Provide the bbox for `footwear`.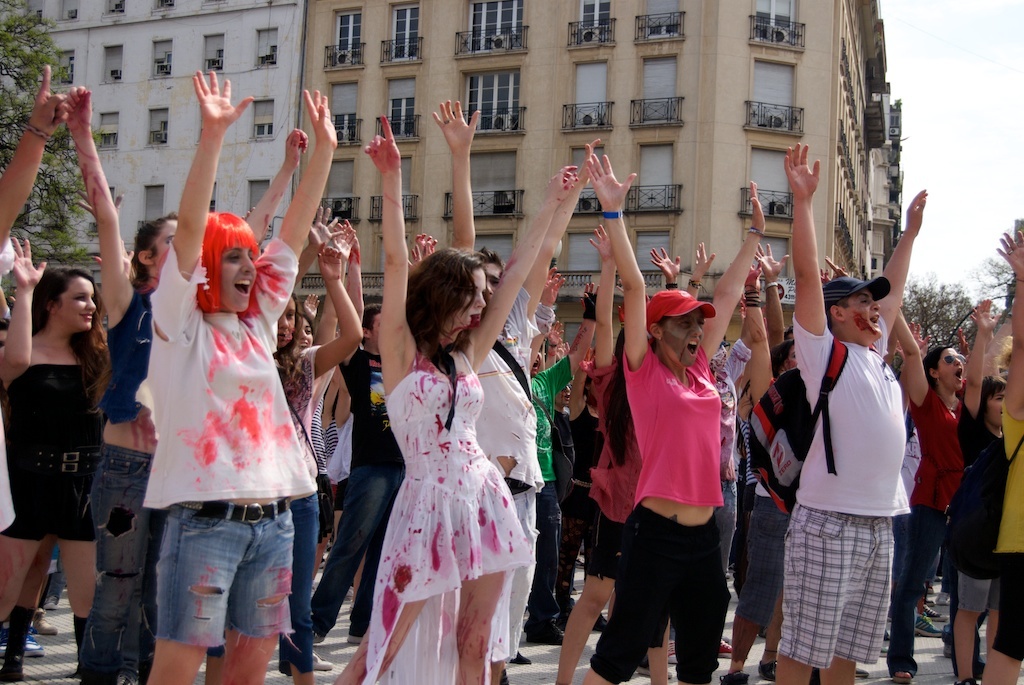
crop(315, 655, 332, 675).
